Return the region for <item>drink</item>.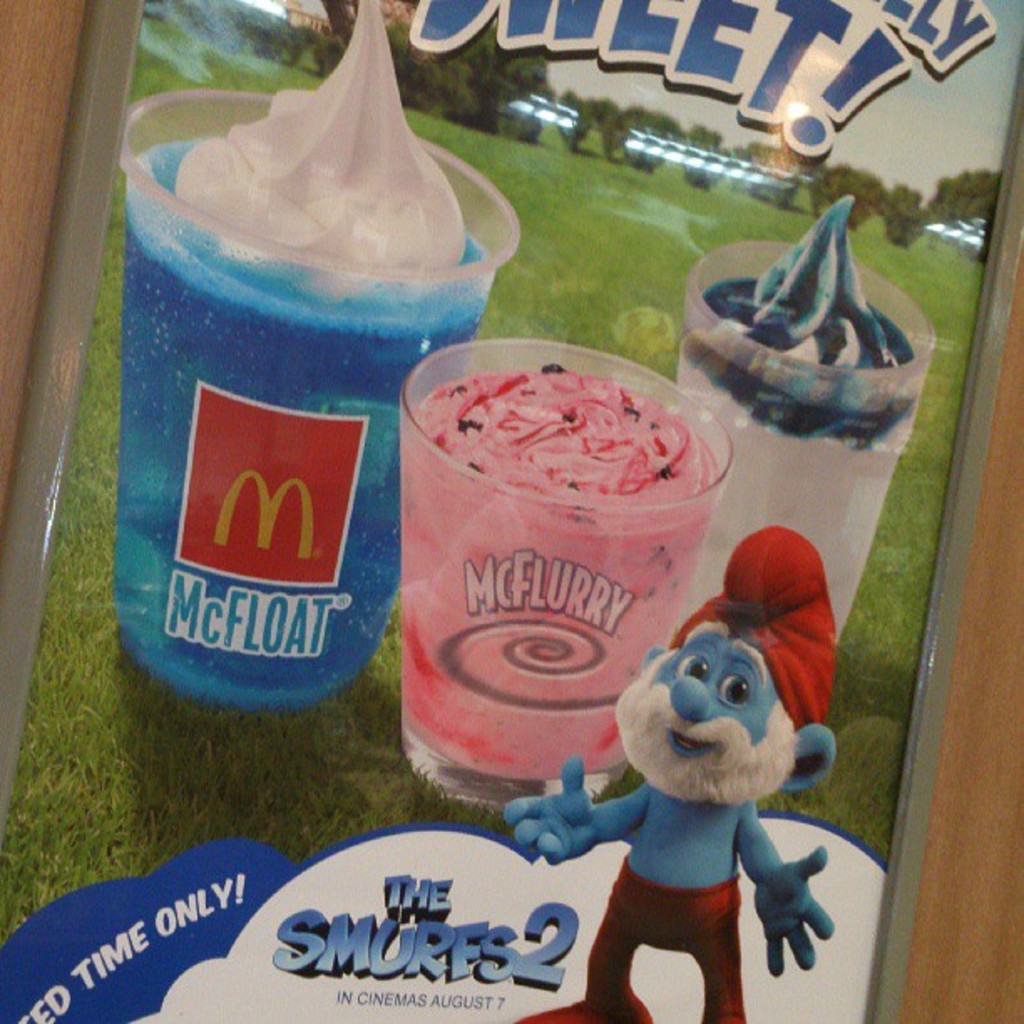
127,0,484,714.
